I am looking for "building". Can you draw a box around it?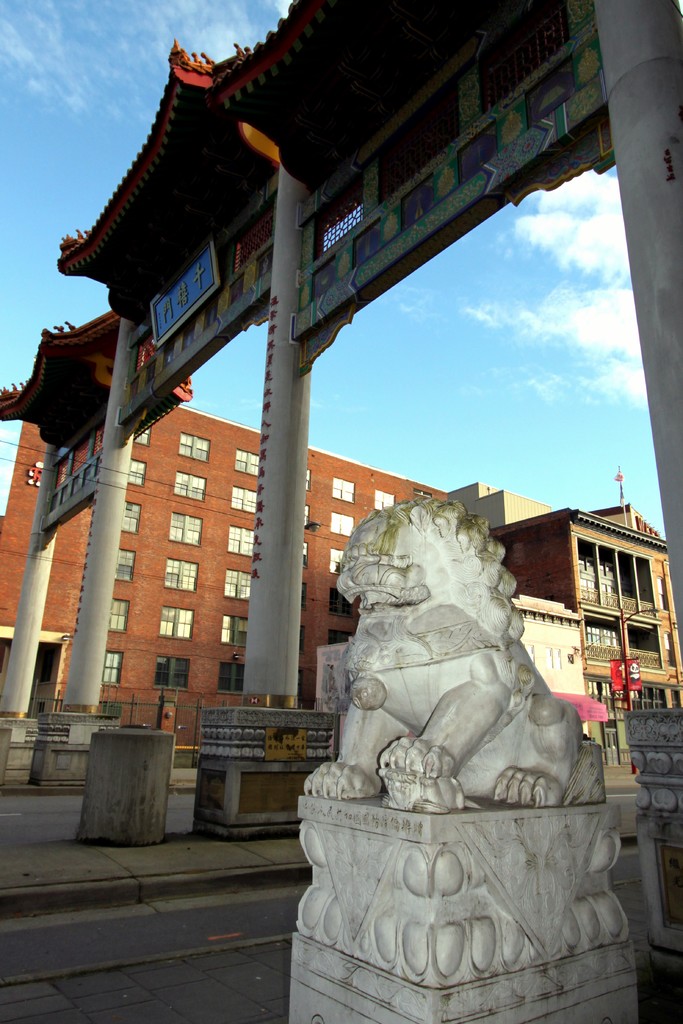
Sure, the bounding box is detection(495, 468, 680, 706).
